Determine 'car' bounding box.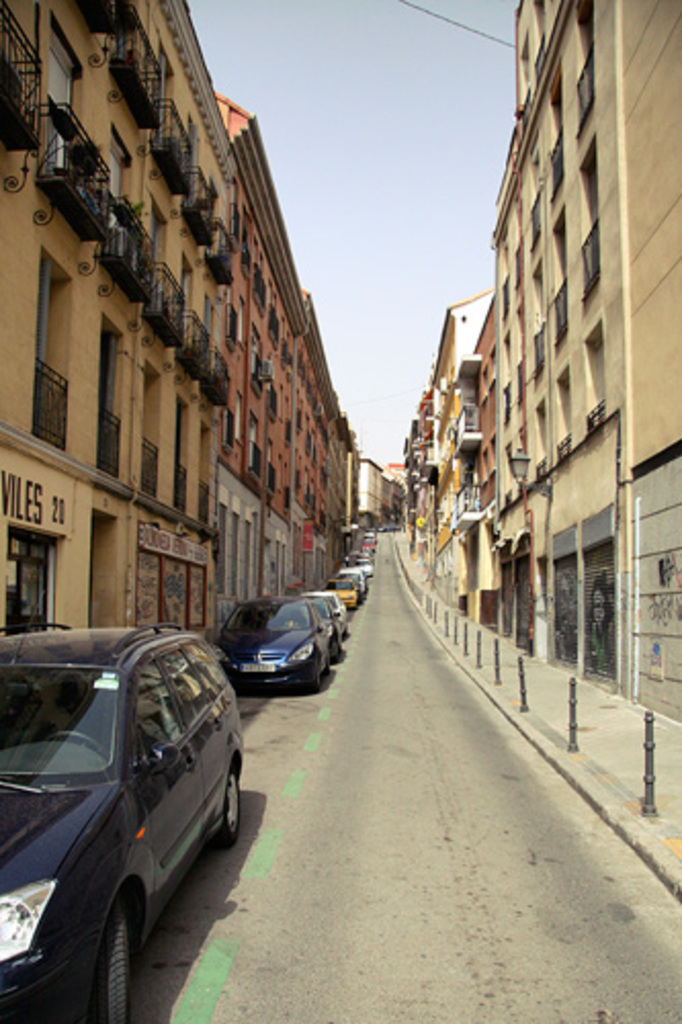
Determined: Rect(8, 614, 254, 1012).
